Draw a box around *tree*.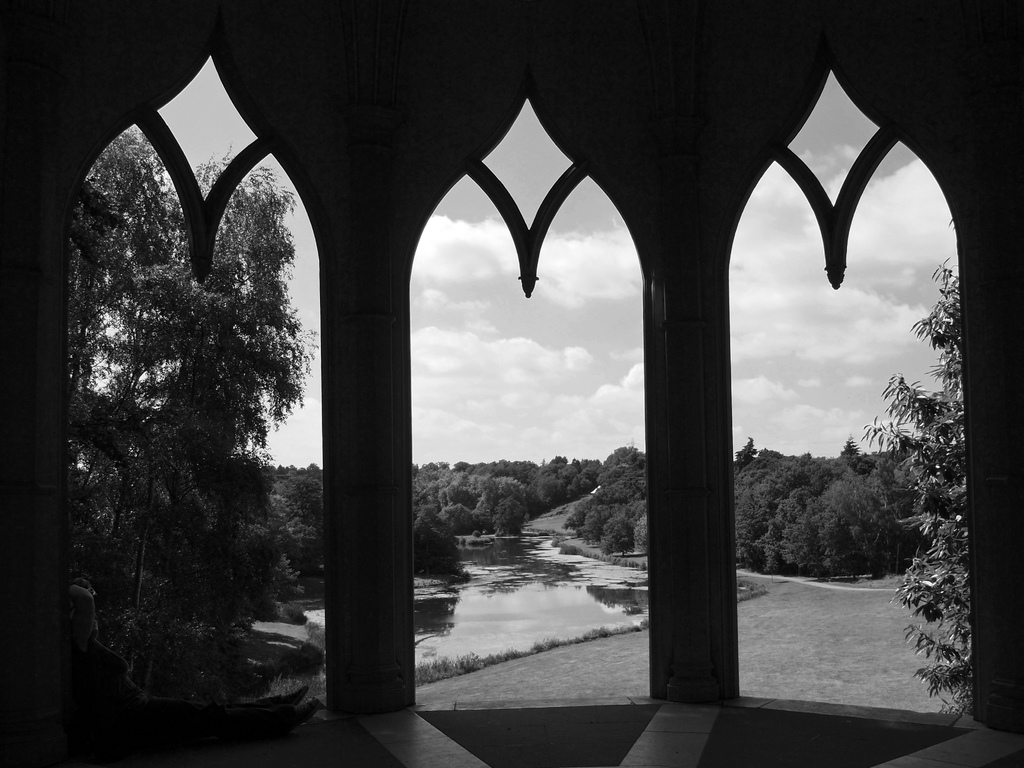
539:450:592:502.
